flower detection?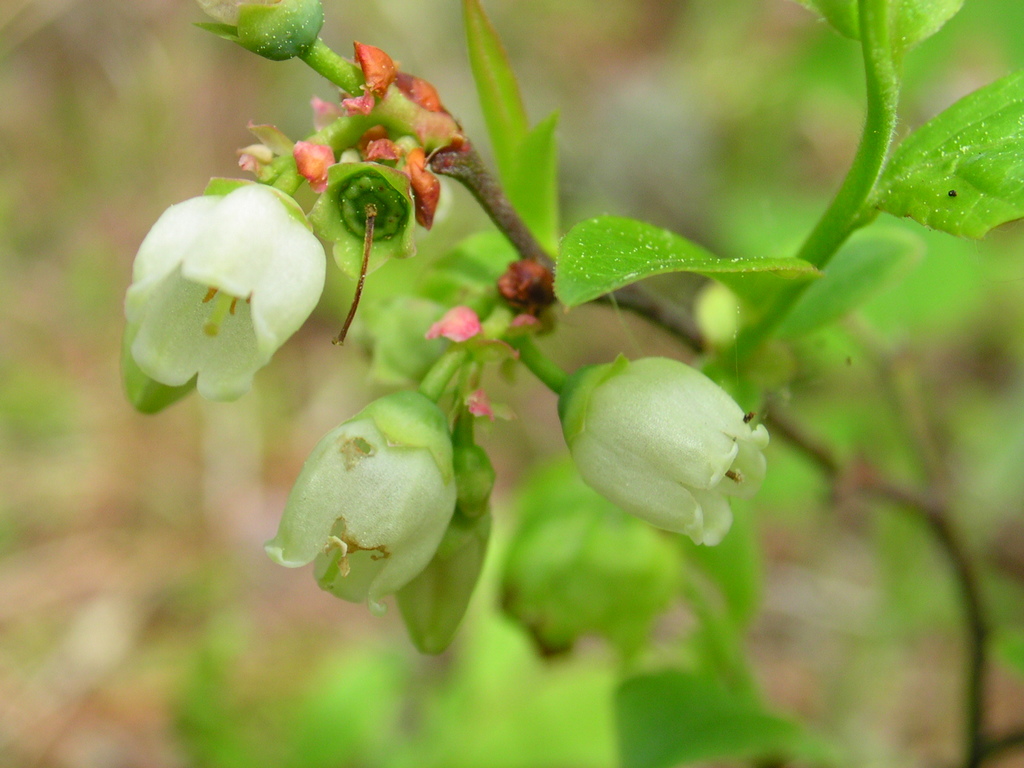
l=555, t=353, r=768, b=548
